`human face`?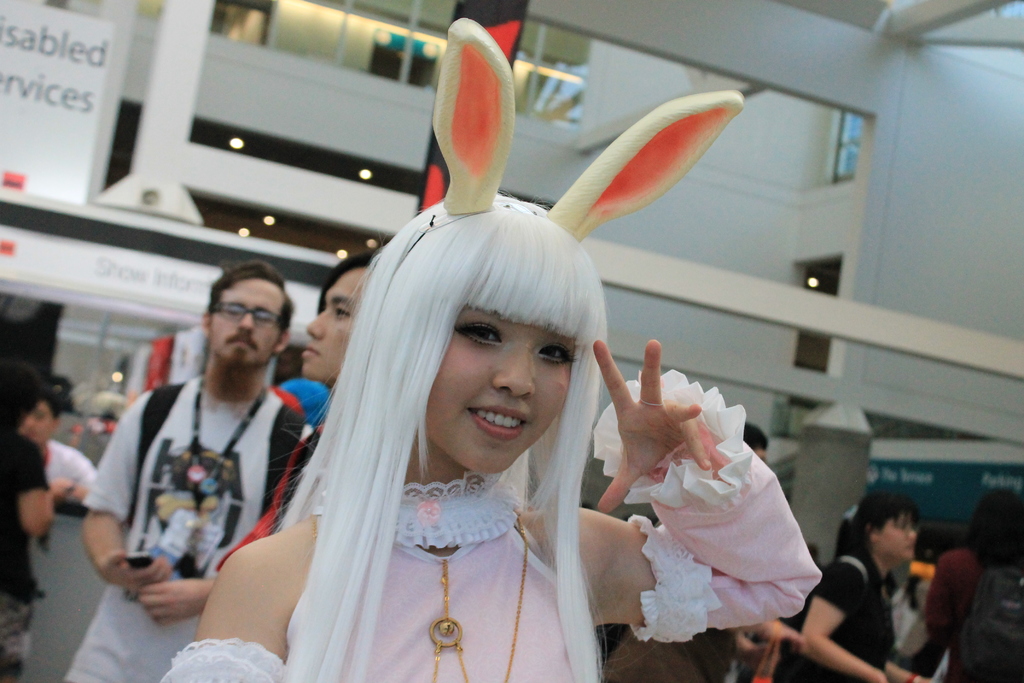
876, 507, 918, 564
